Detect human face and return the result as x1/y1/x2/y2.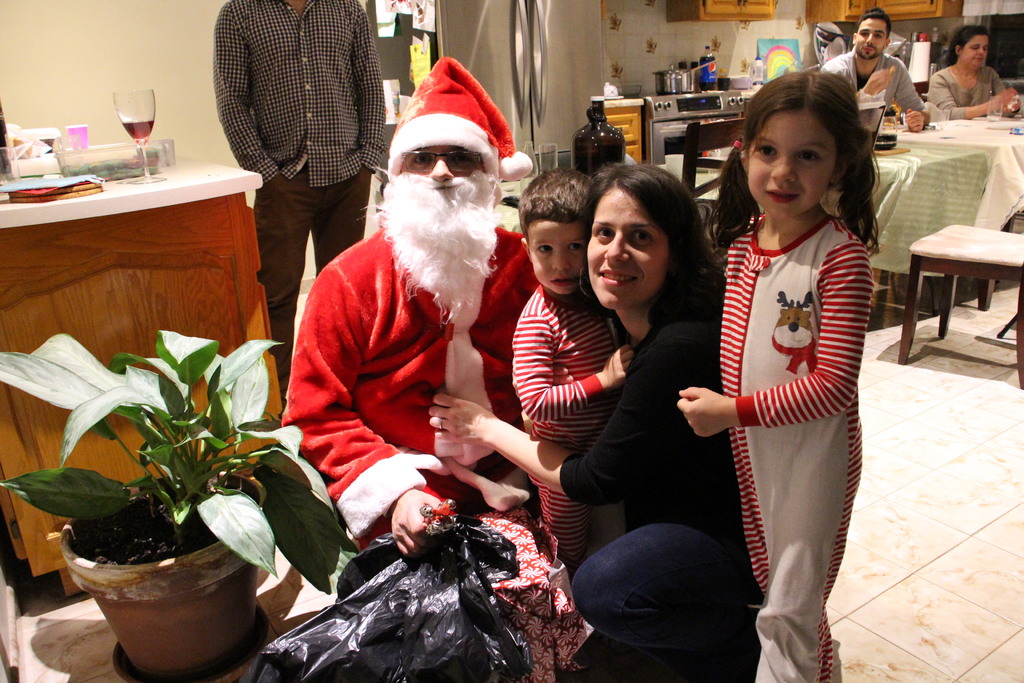
964/37/989/68.
